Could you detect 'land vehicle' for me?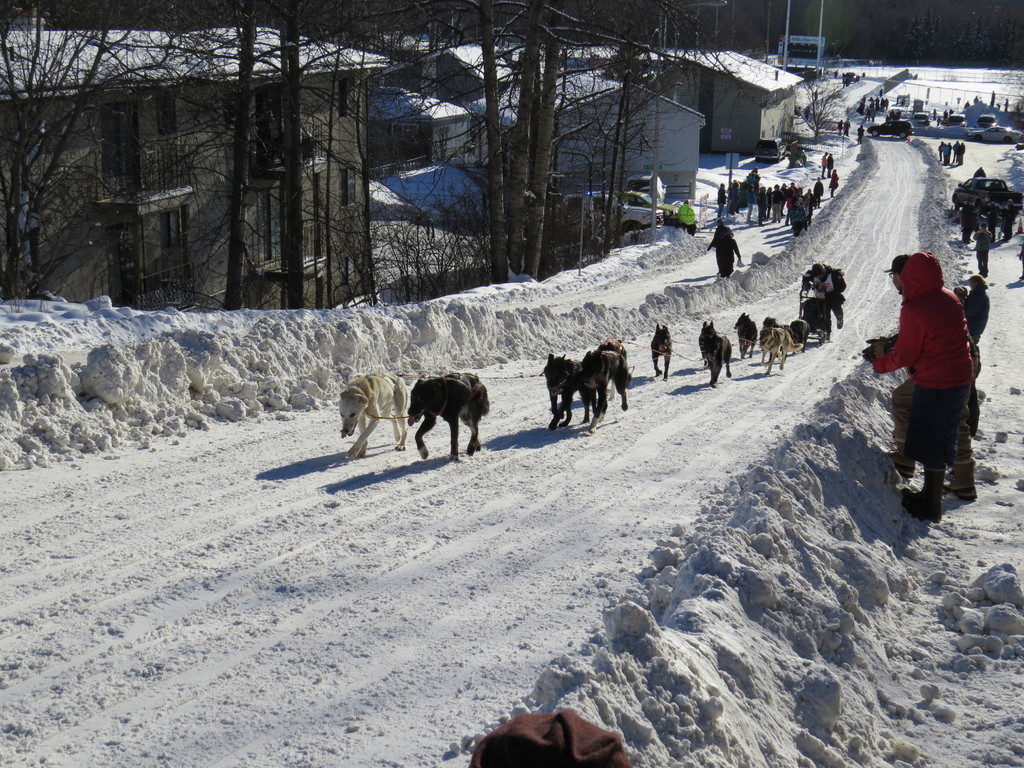
Detection result: 873,120,910,138.
